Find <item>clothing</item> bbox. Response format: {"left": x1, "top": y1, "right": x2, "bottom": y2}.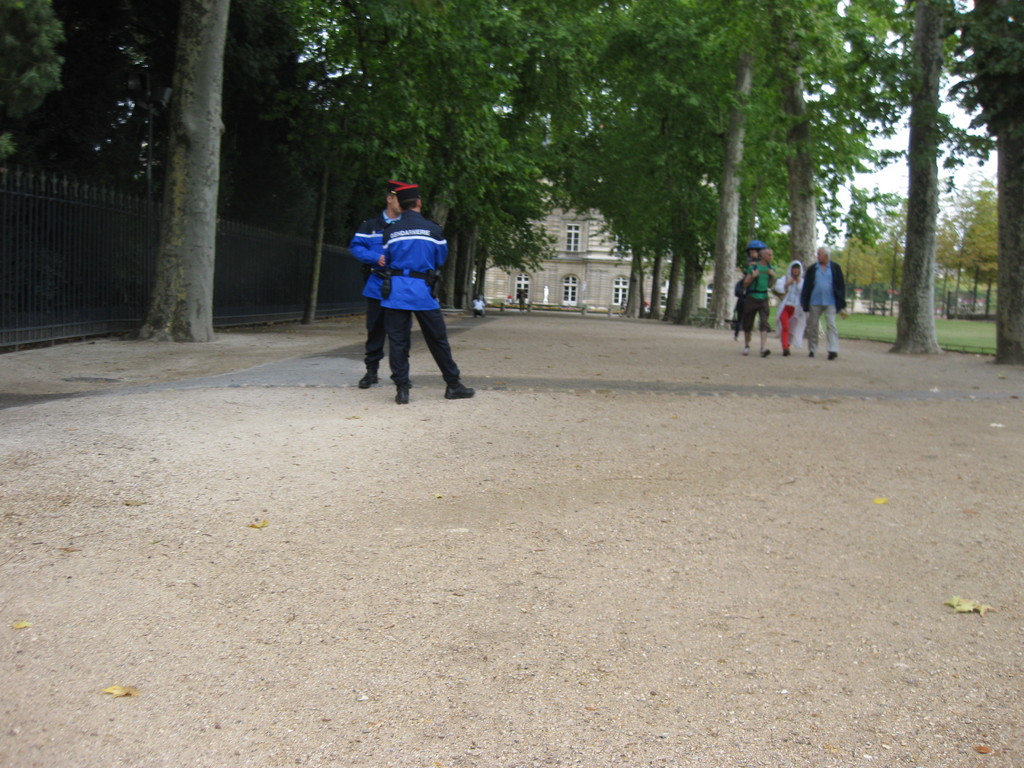
{"left": 725, "top": 253, "right": 771, "bottom": 349}.
